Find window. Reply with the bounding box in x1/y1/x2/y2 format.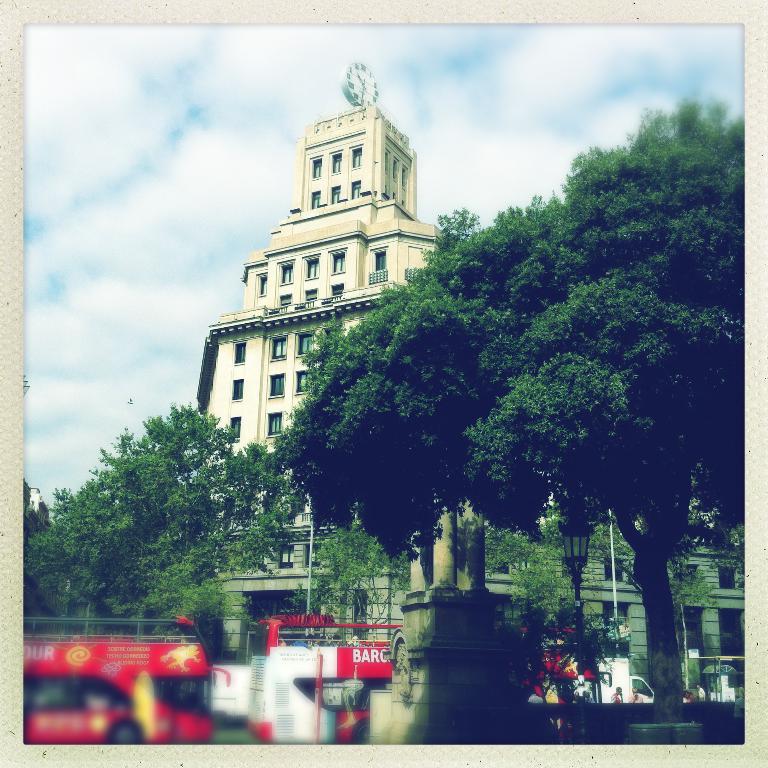
276/261/296/288.
